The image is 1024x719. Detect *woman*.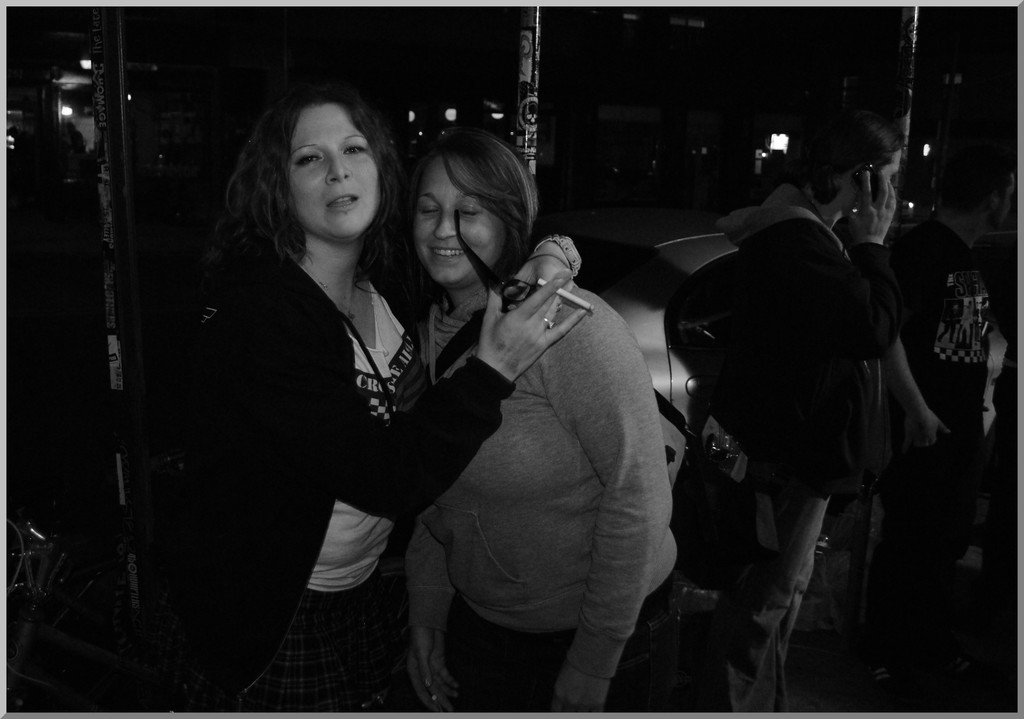
Detection: box=[180, 89, 591, 716].
